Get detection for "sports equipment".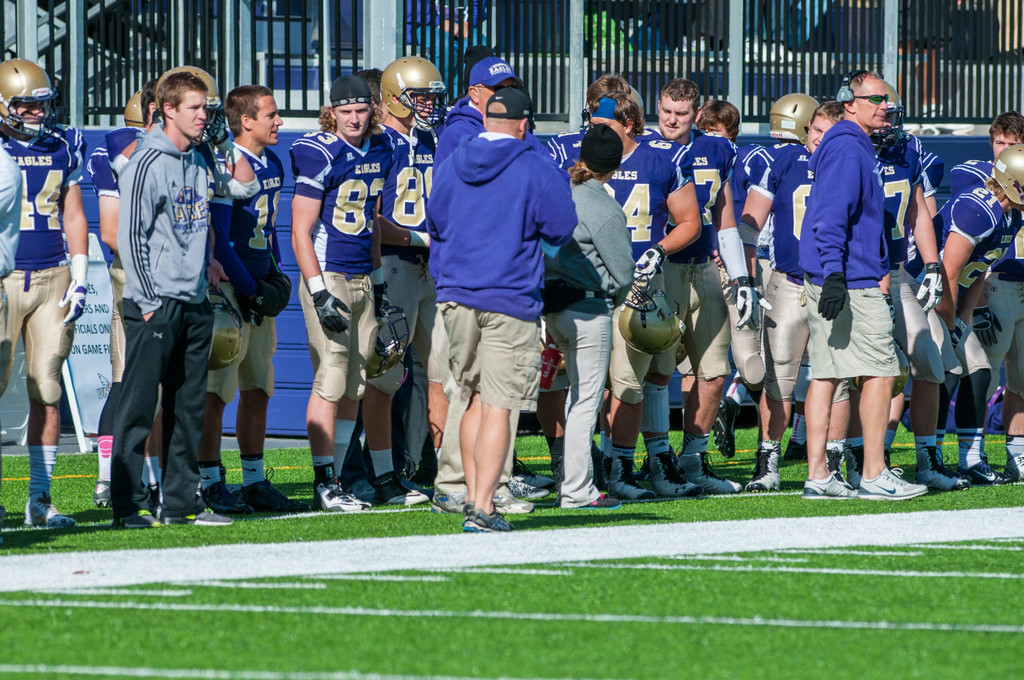
Detection: BBox(712, 396, 738, 458).
